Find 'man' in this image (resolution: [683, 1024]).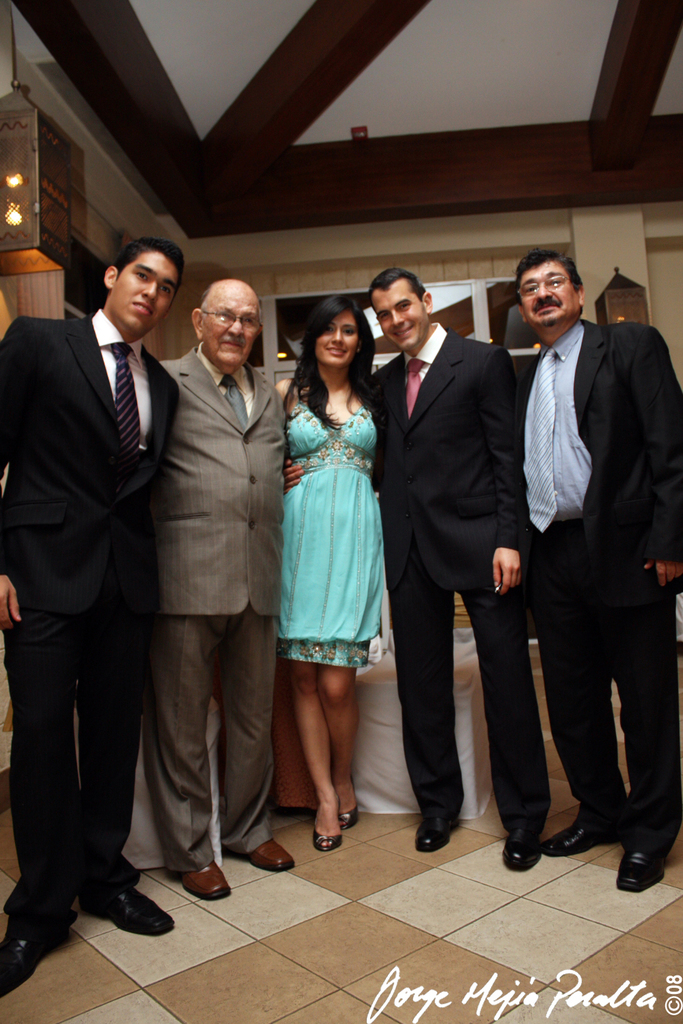
select_region(357, 273, 520, 874).
